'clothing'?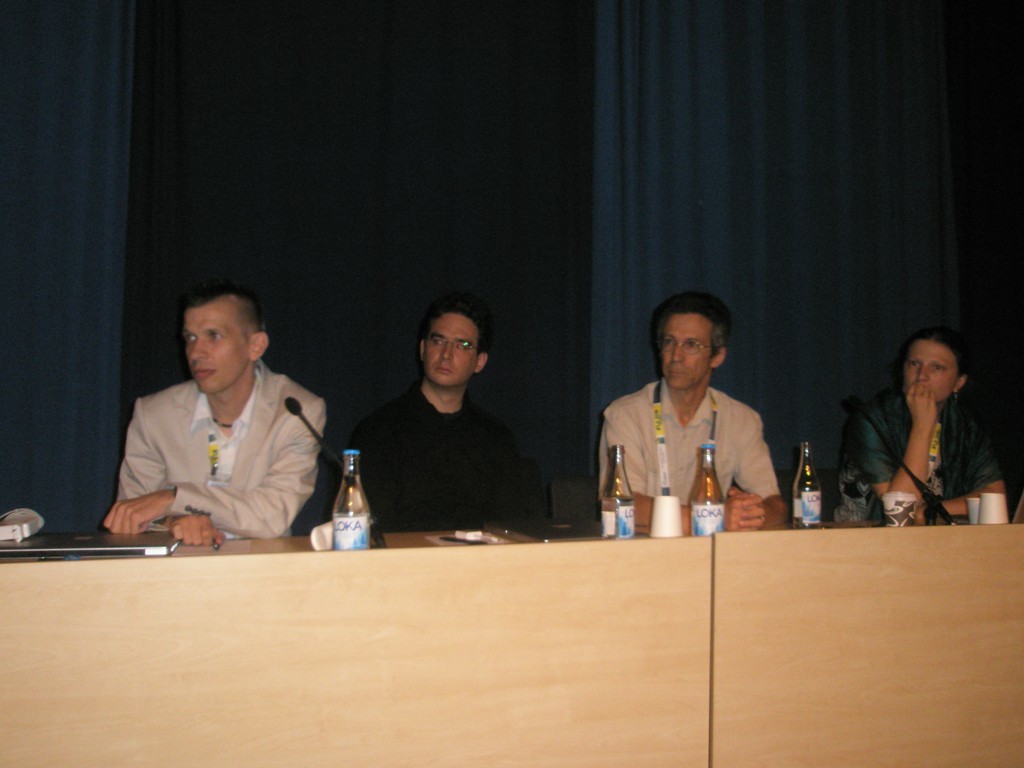
589:374:781:513
